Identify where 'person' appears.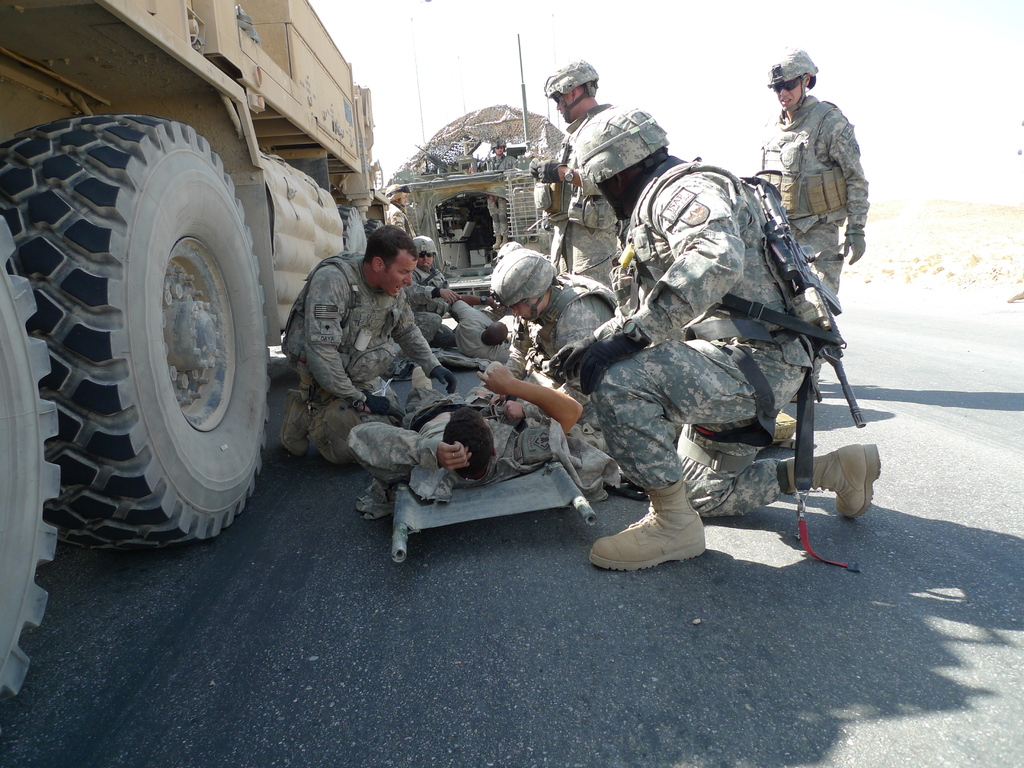
Appears at <bbox>488, 135, 515, 242</bbox>.
